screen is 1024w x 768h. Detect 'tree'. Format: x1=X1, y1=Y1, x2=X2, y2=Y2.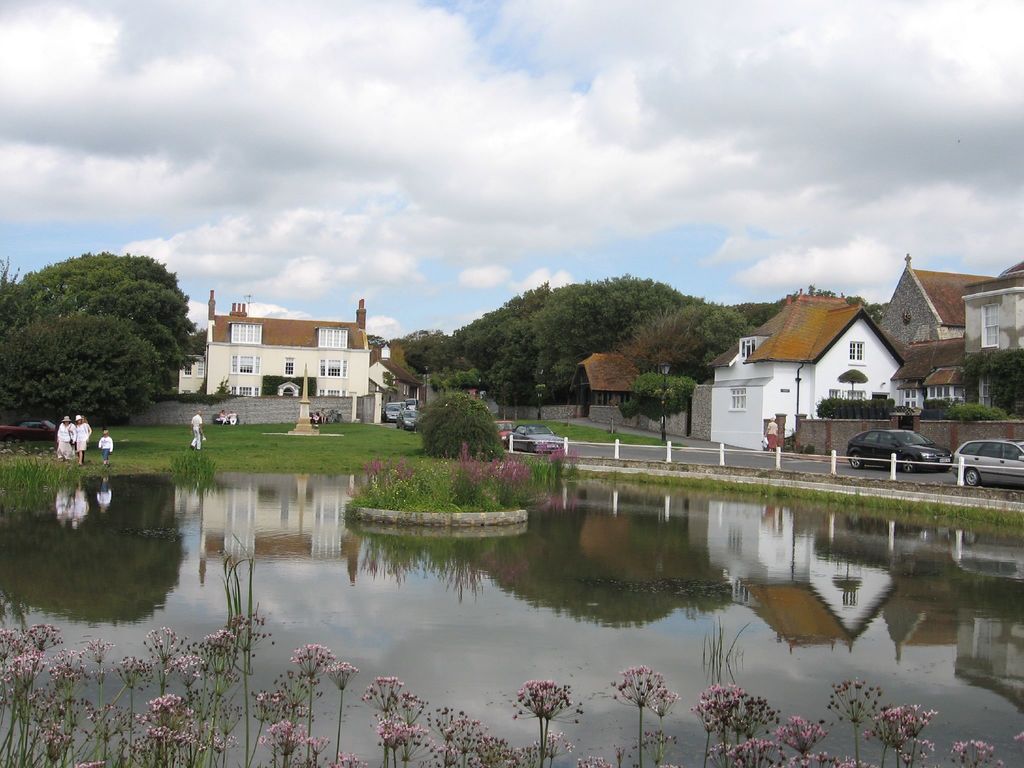
x1=5, y1=244, x2=218, y2=392.
